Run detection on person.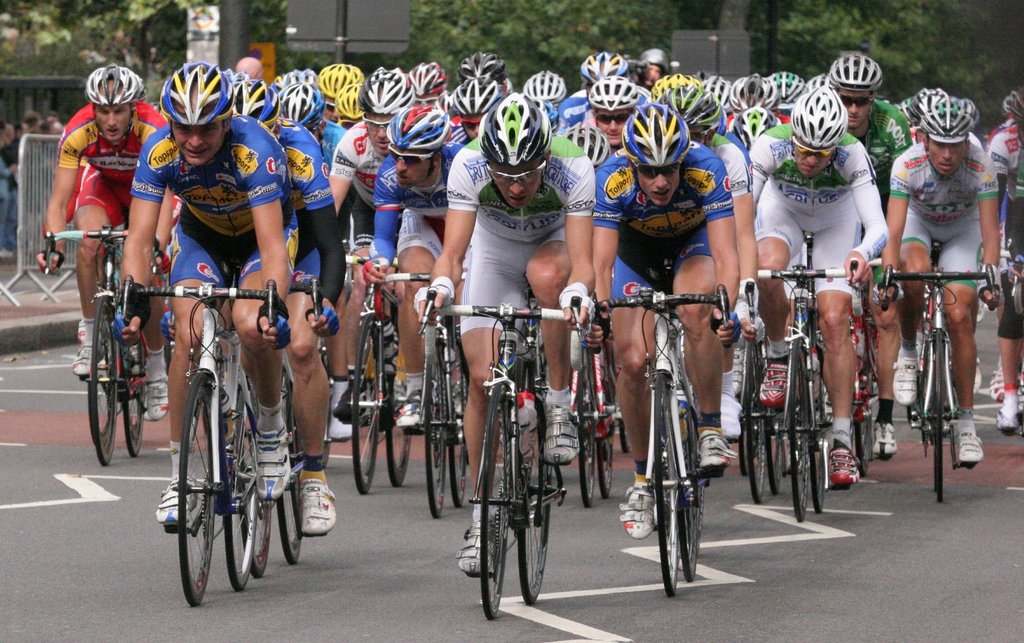
Result: box(984, 81, 1023, 446).
